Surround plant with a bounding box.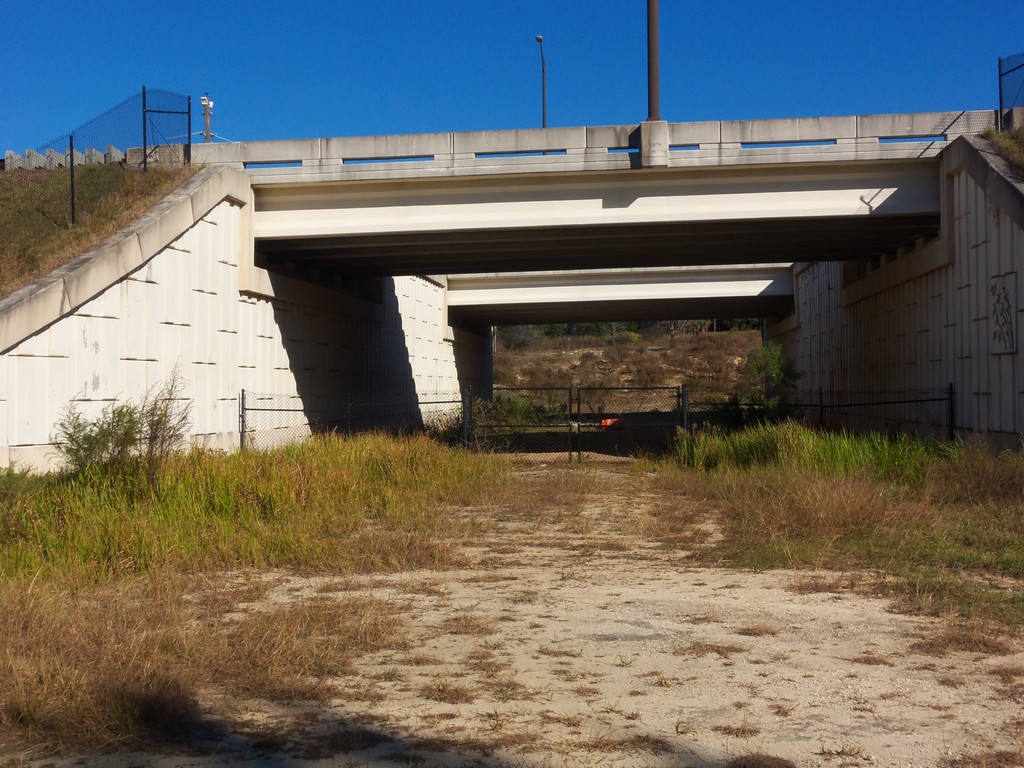
l=468, t=659, r=499, b=673.
